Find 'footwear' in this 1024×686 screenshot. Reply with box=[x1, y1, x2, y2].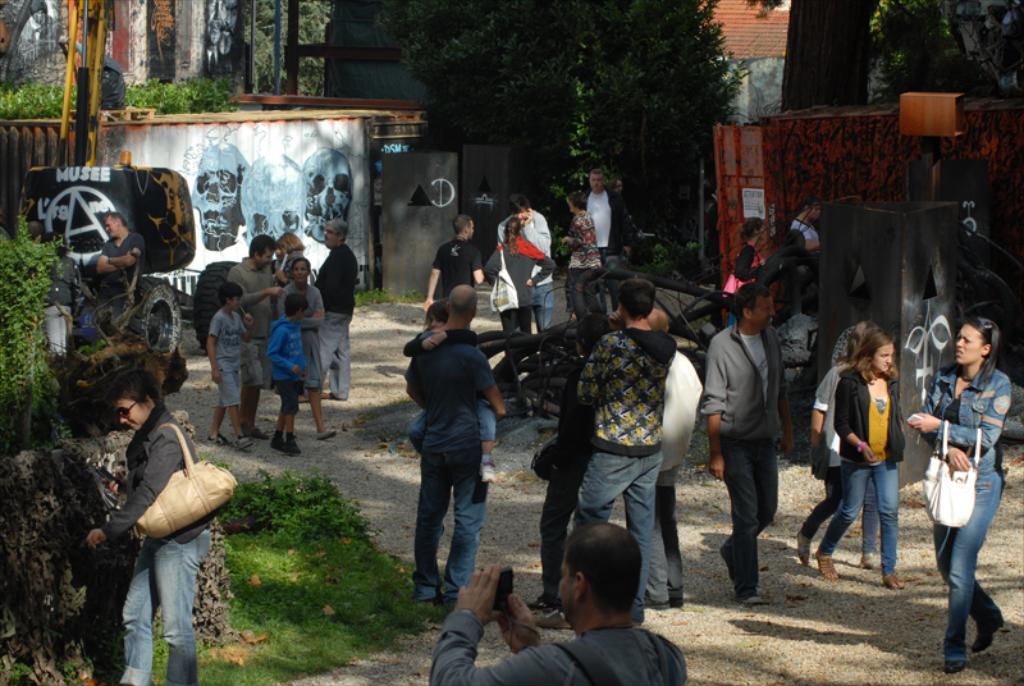
box=[201, 435, 227, 451].
